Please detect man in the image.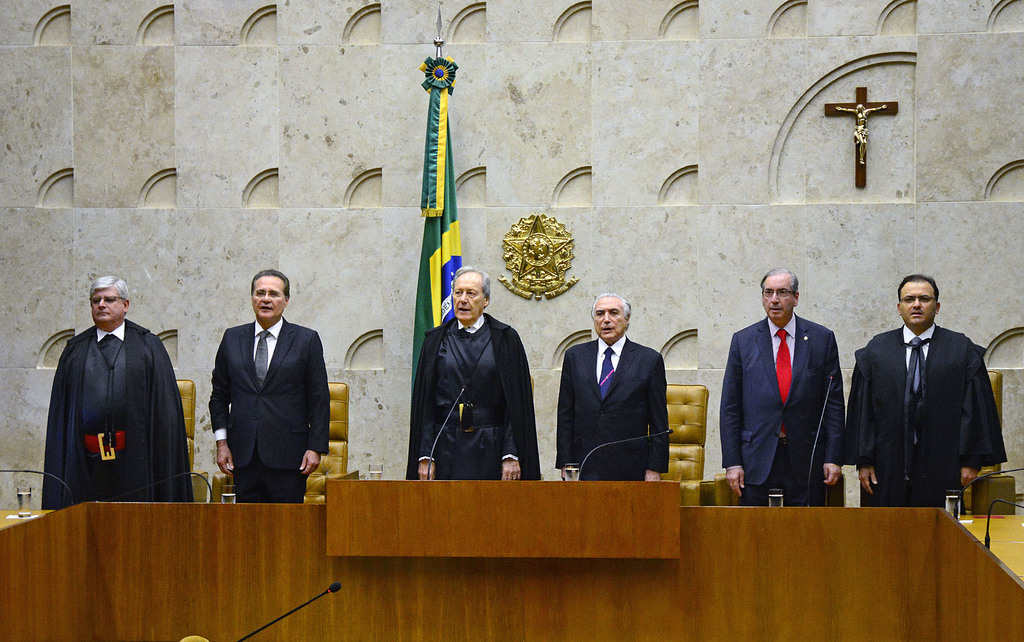
(554, 290, 672, 476).
